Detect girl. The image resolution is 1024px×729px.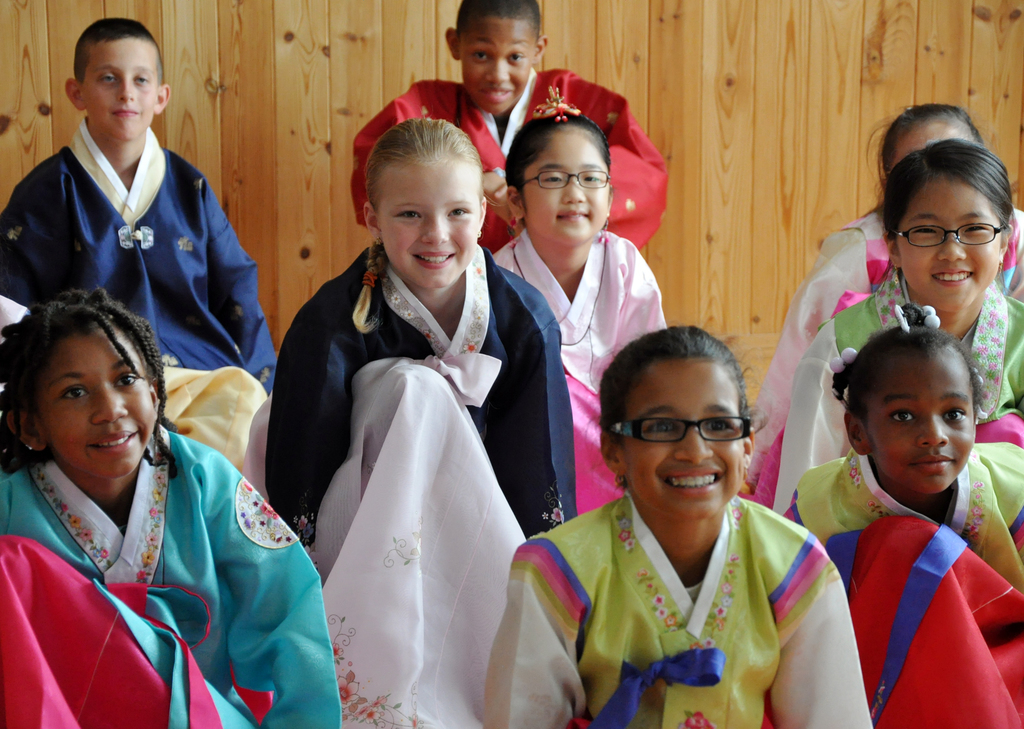
(x1=254, y1=116, x2=585, y2=549).
